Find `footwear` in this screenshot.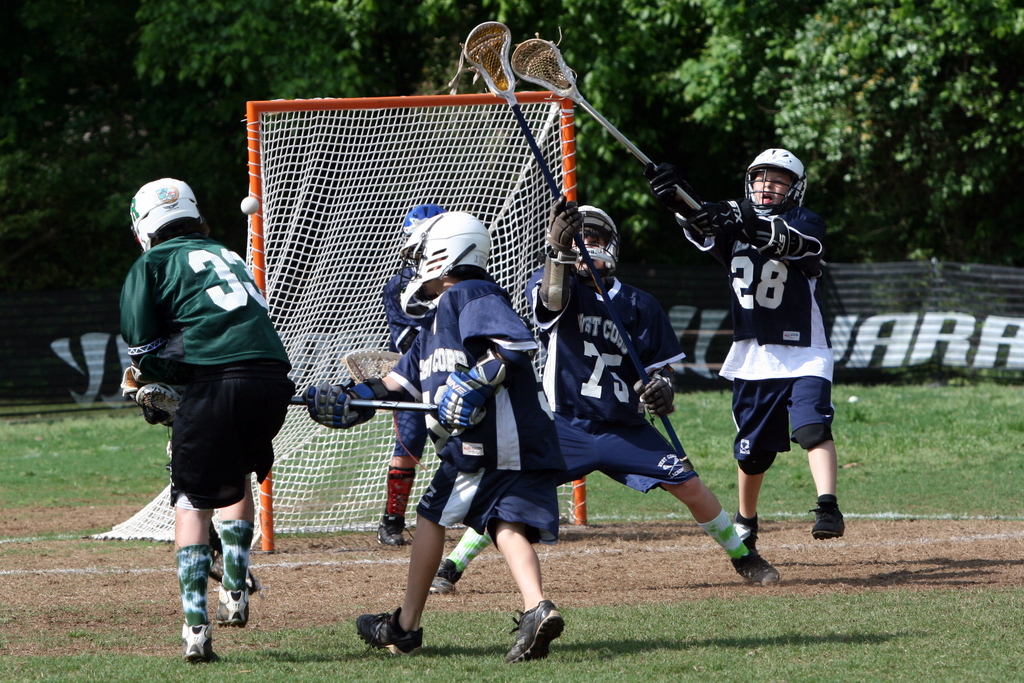
The bounding box for `footwear` is 356:601:424:659.
